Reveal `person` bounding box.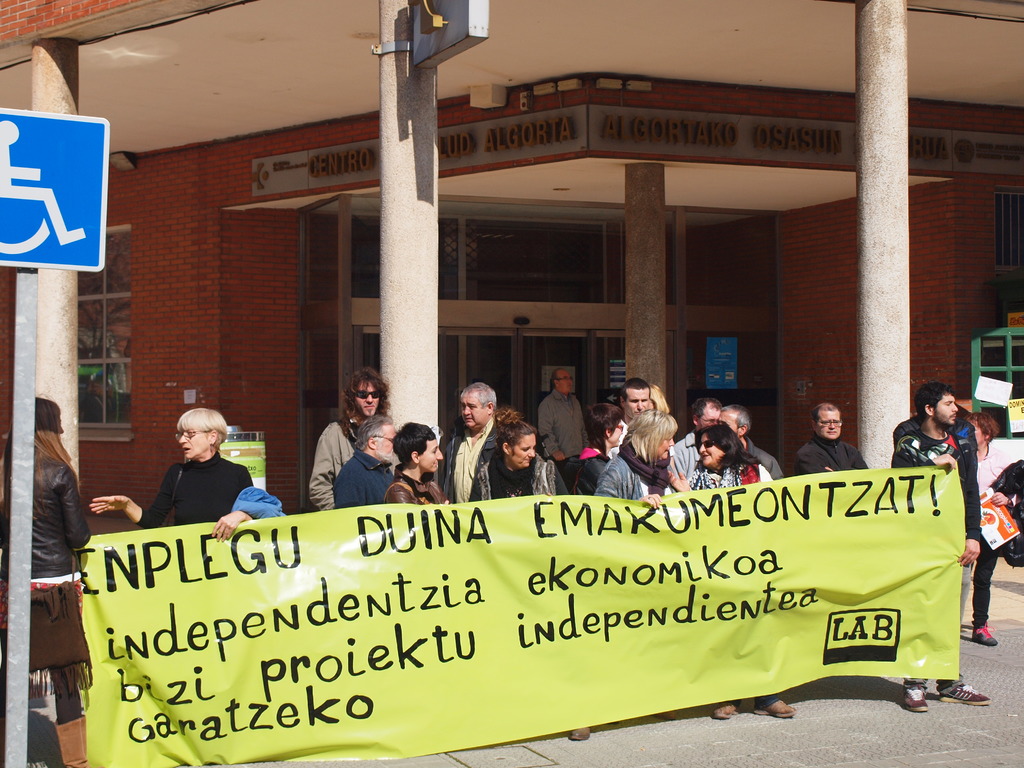
Revealed: l=539, t=371, r=596, b=497.
